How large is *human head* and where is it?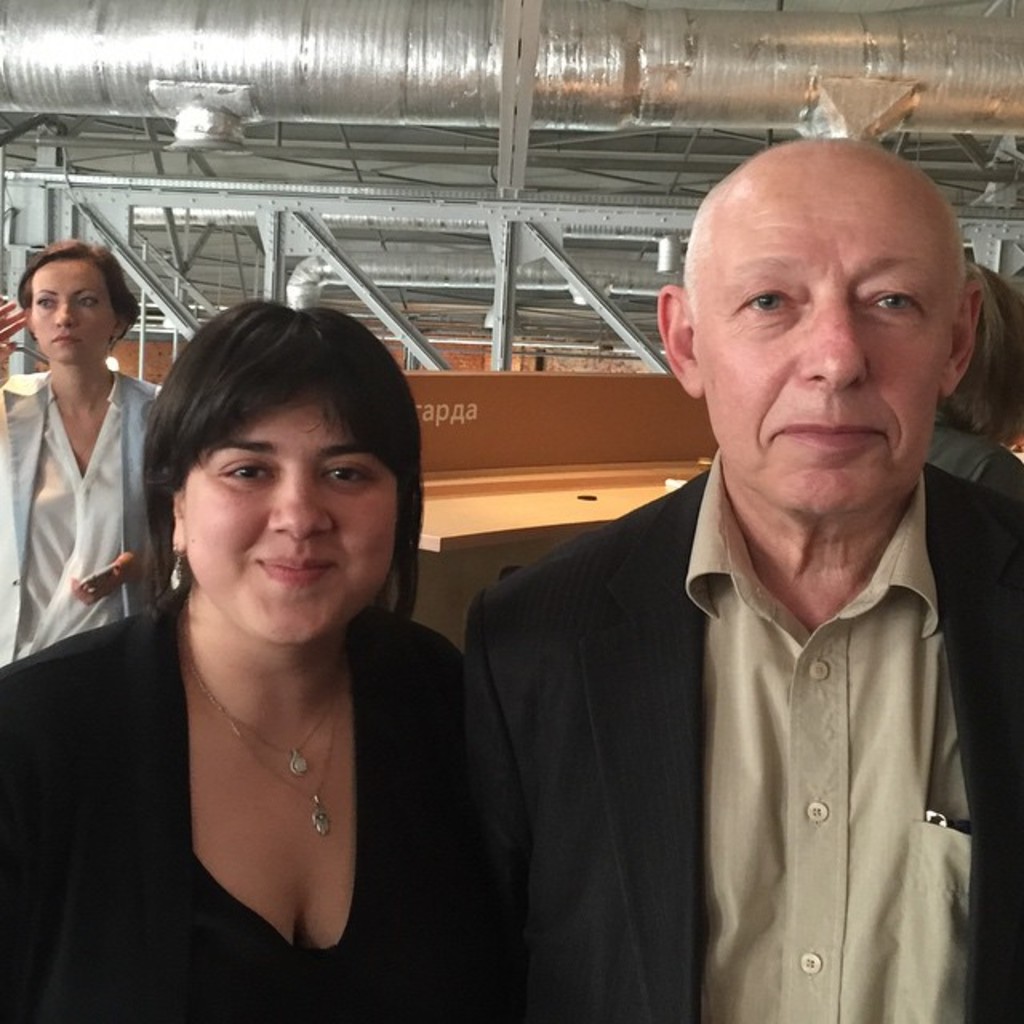
Bounding box: {"left": 19, "top": 242, "right": 128, "bottom": 362}.
